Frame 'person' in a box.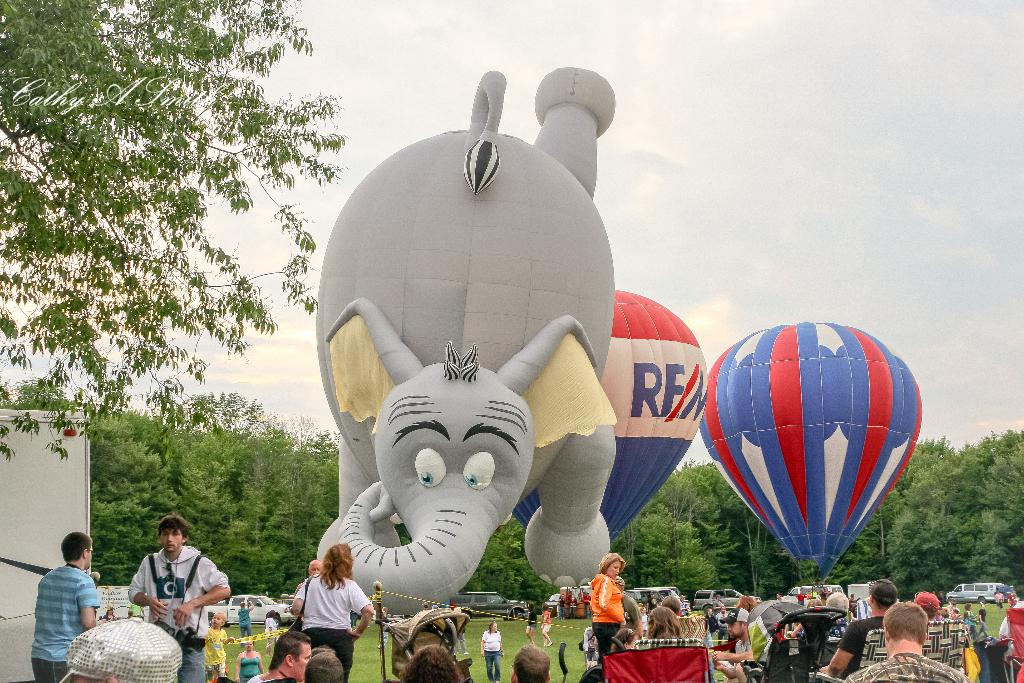
bbox=(236, 642, 264, 682).
